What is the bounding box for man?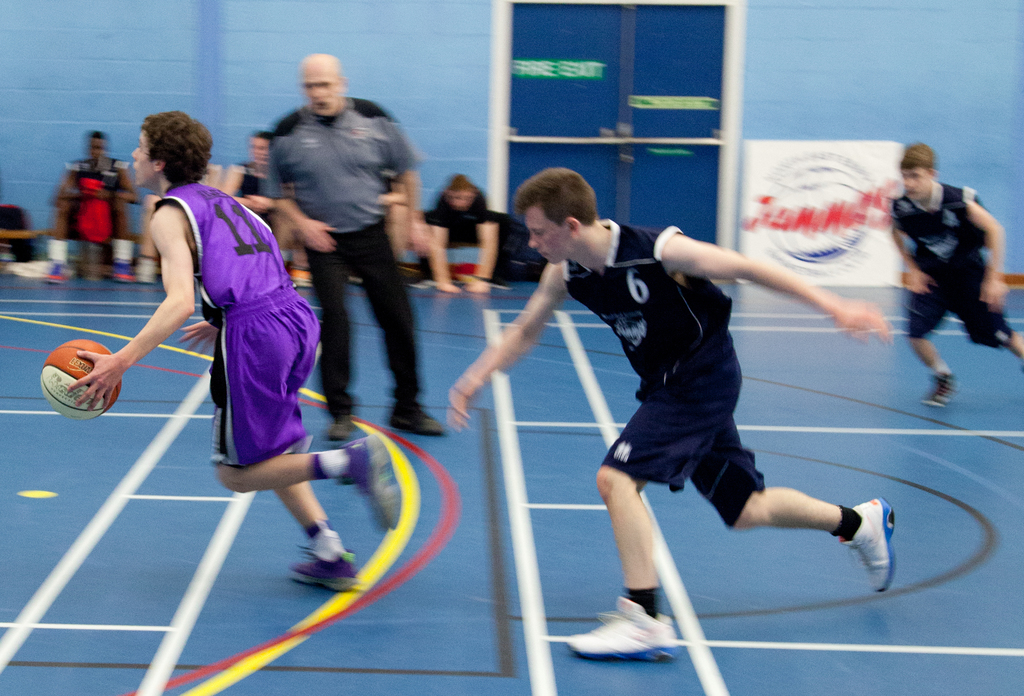
875/136/1023/409.
